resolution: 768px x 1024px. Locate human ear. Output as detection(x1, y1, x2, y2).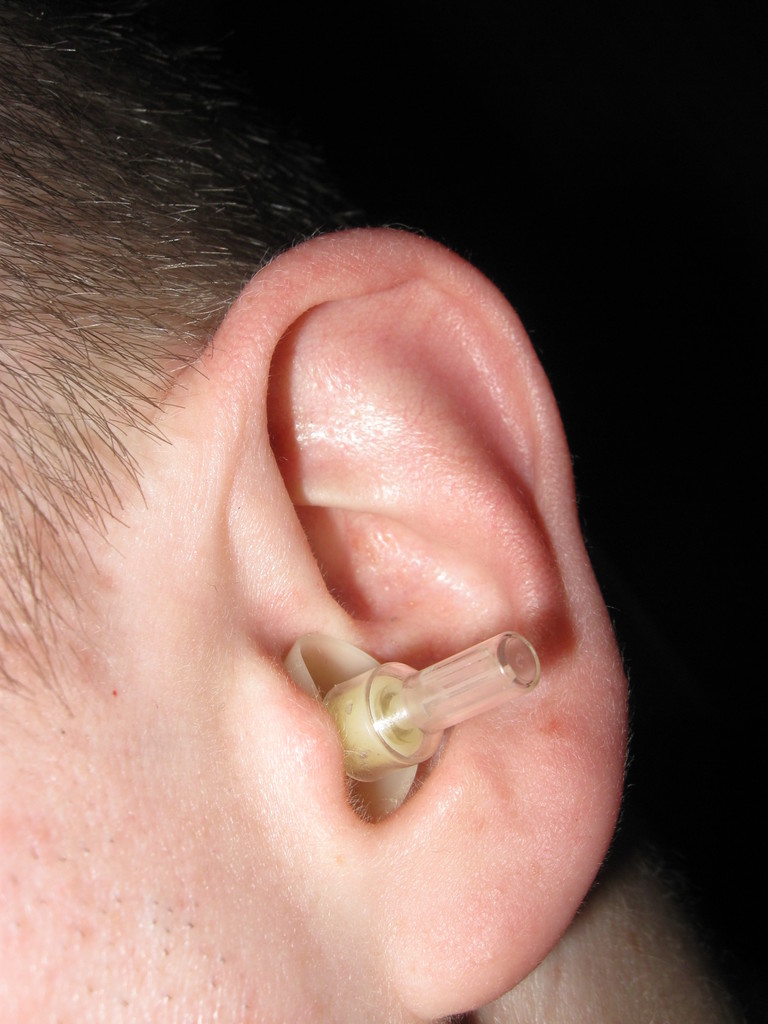
detection(156, 227, 630, 1021).
